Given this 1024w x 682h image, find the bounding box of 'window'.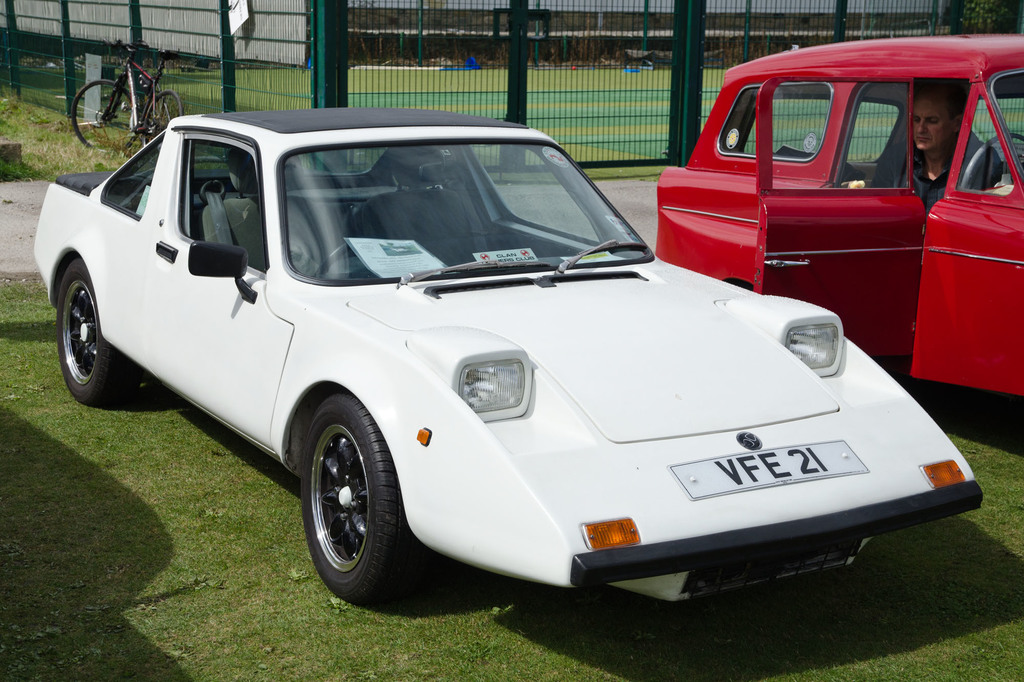
x1=715, y1=84, x2=831, y2=160.
